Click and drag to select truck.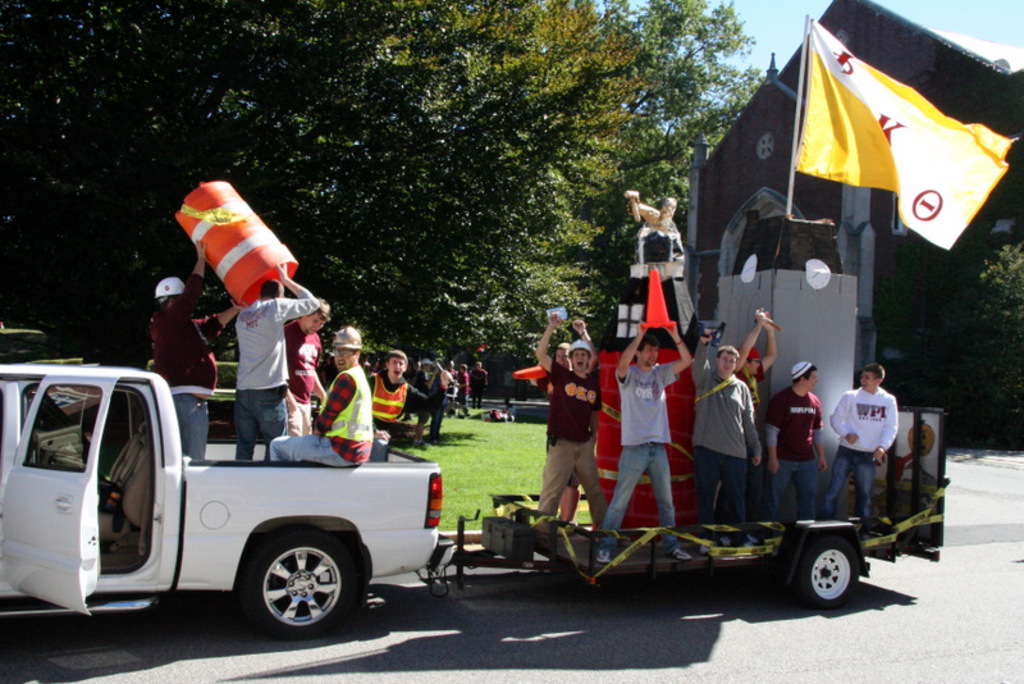
Selection: pyautogui.locateOnScreen(17, 380, 461, 642).
